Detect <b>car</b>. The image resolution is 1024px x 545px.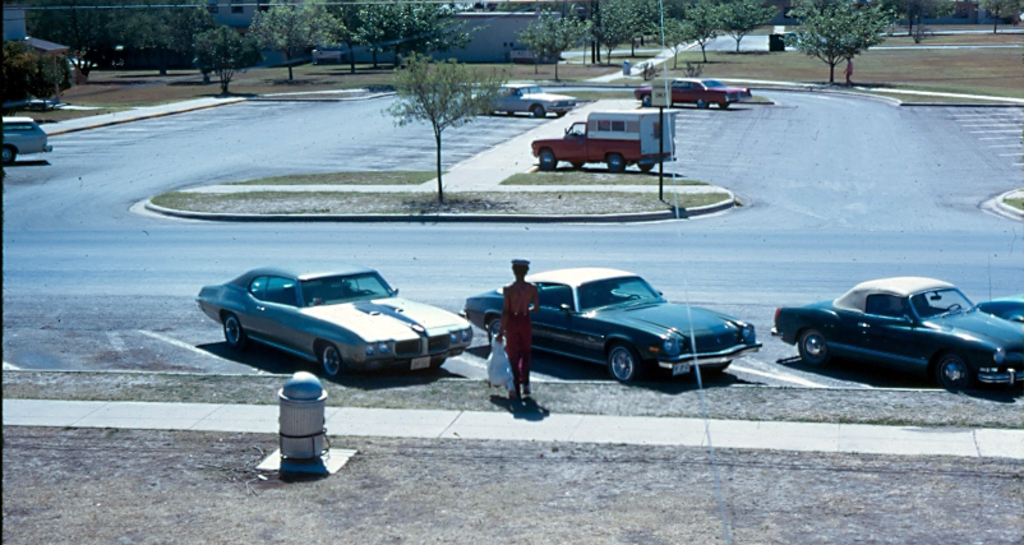
[x1=456, y1=267, x2=757, y2=384].
